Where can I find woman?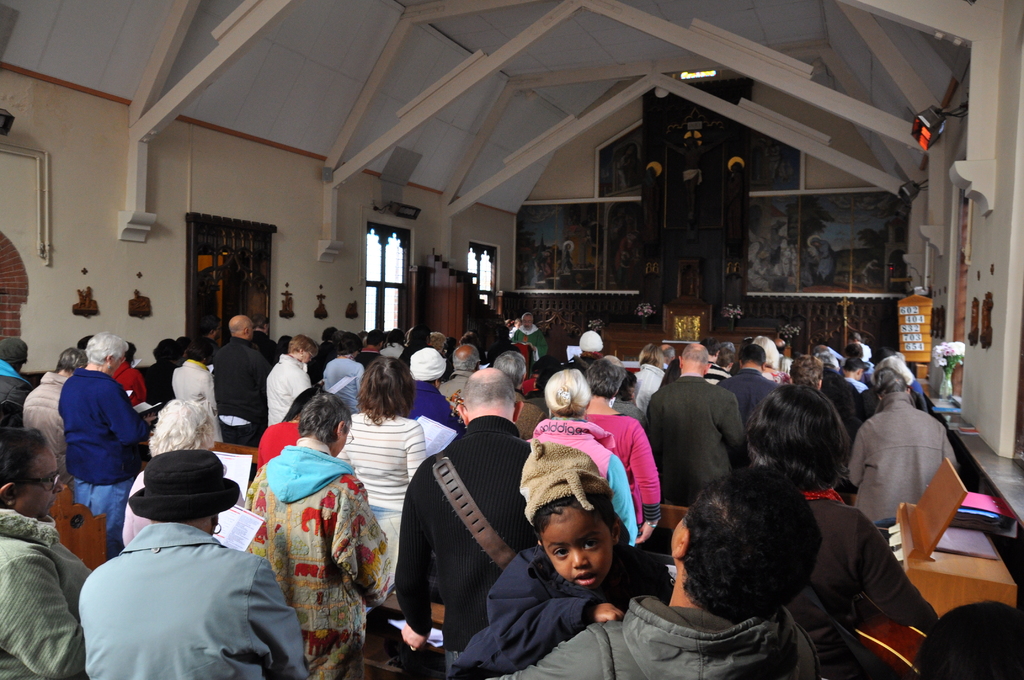
You can find it at l=811, t=237, r=835, b=284.
